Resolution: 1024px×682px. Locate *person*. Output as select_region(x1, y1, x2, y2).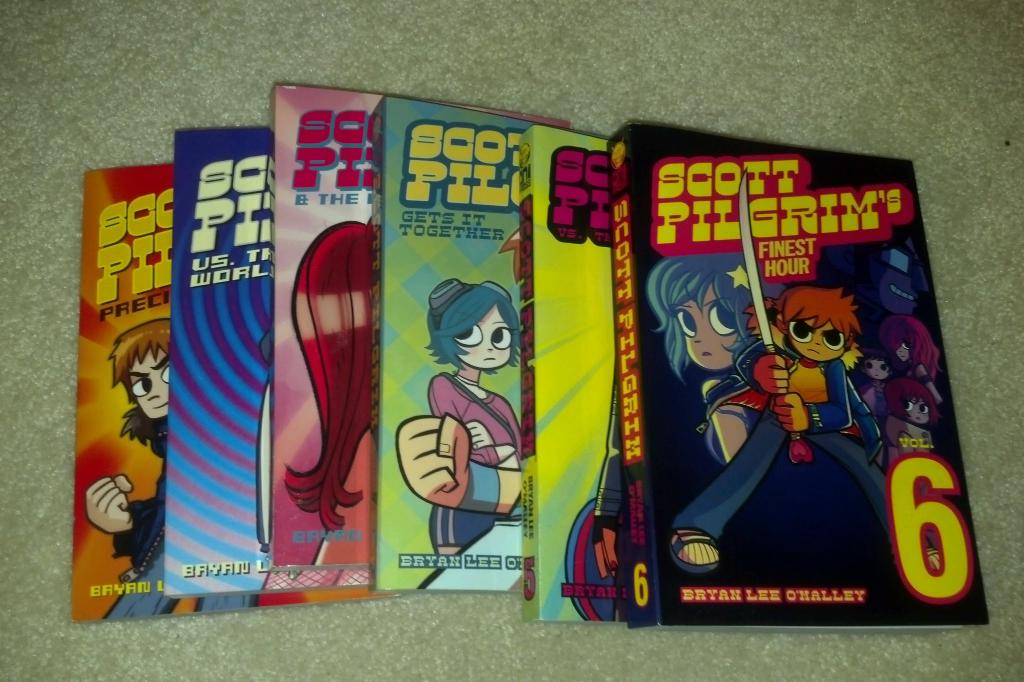
select_region(880, 310, 946, 406).
